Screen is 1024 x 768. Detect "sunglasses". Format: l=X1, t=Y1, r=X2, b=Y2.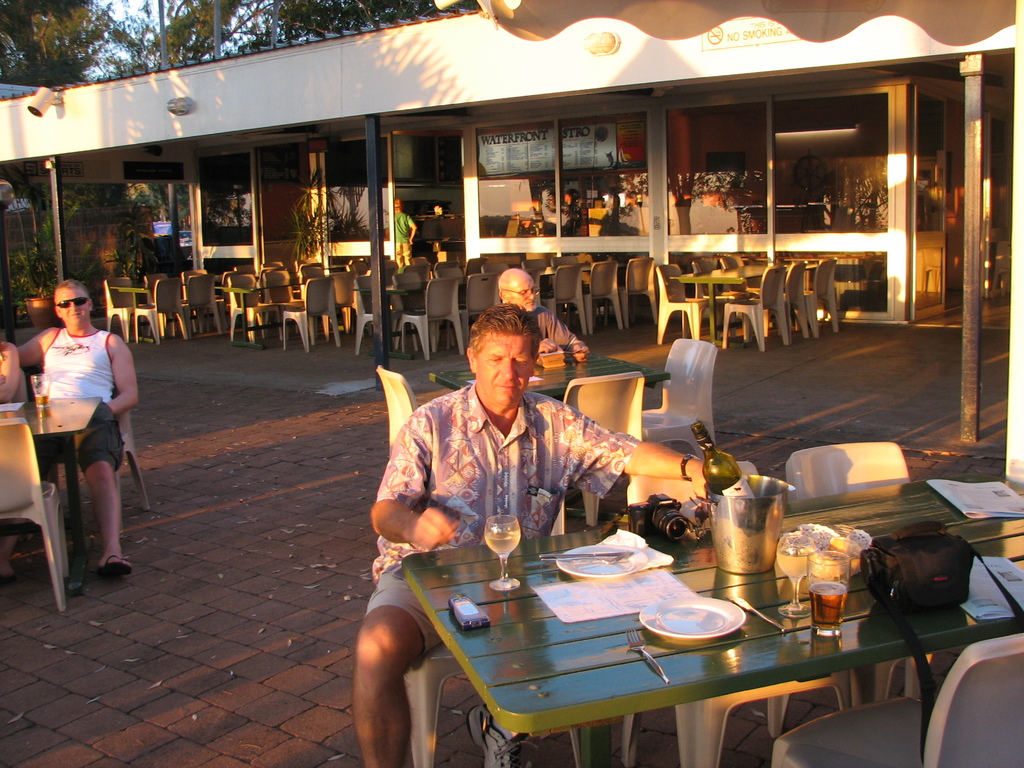
l=57, t=297, r=93, b=308.
